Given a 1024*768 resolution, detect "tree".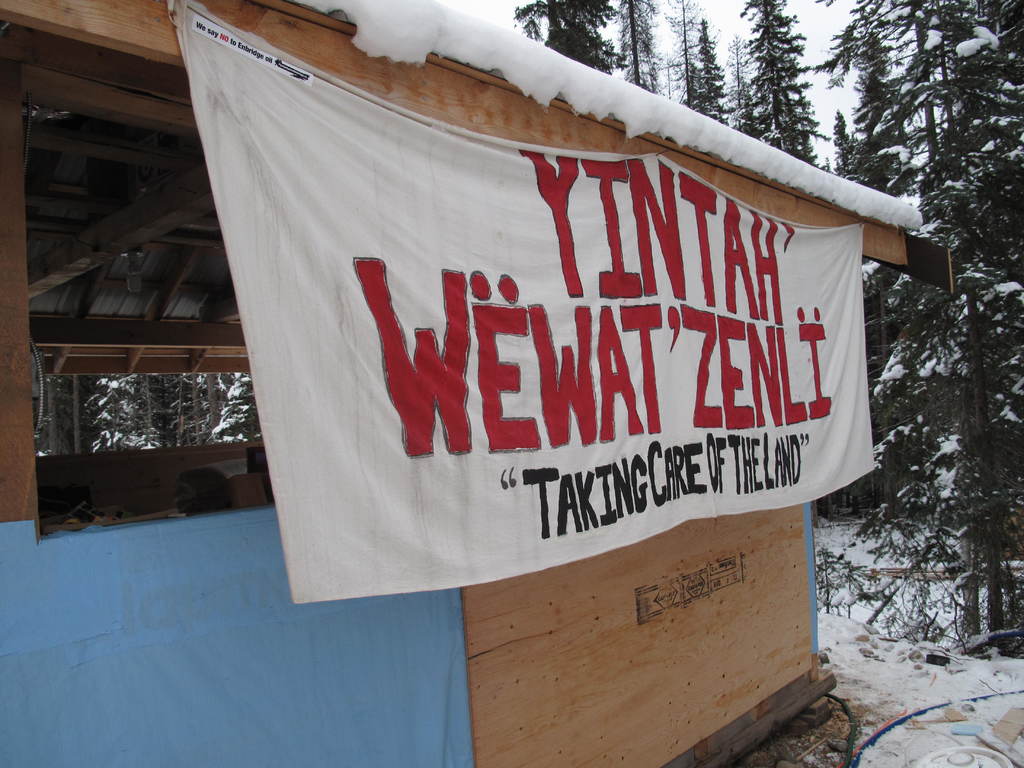
<bbox>666, 0, 740, 126</bbox>.
